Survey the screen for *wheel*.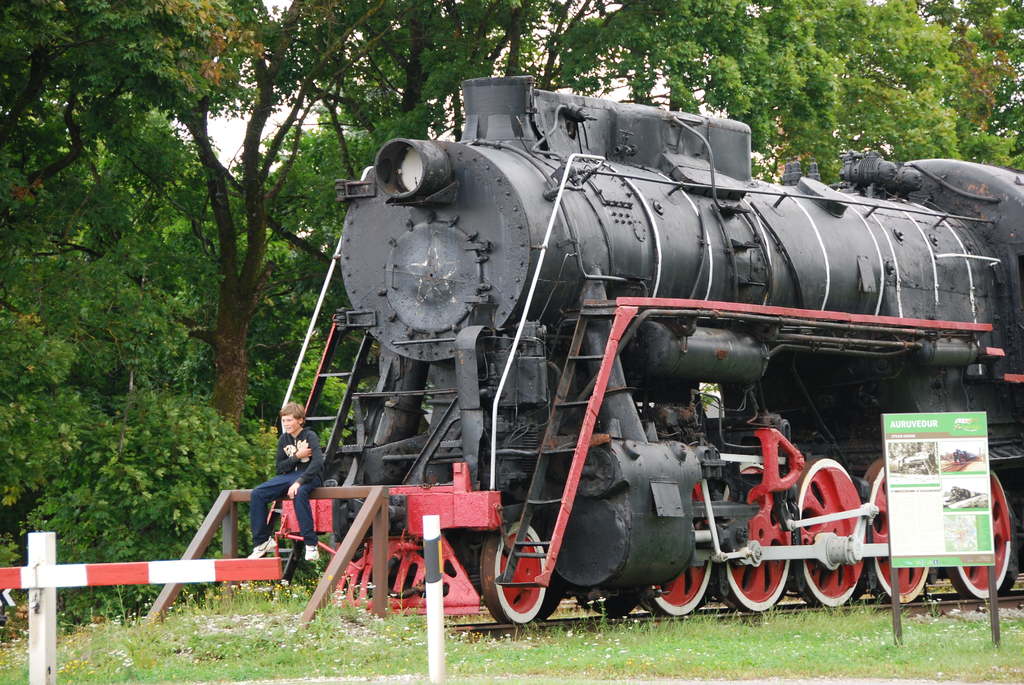
Survey found: bbox=[486, 547, 560, 626].
